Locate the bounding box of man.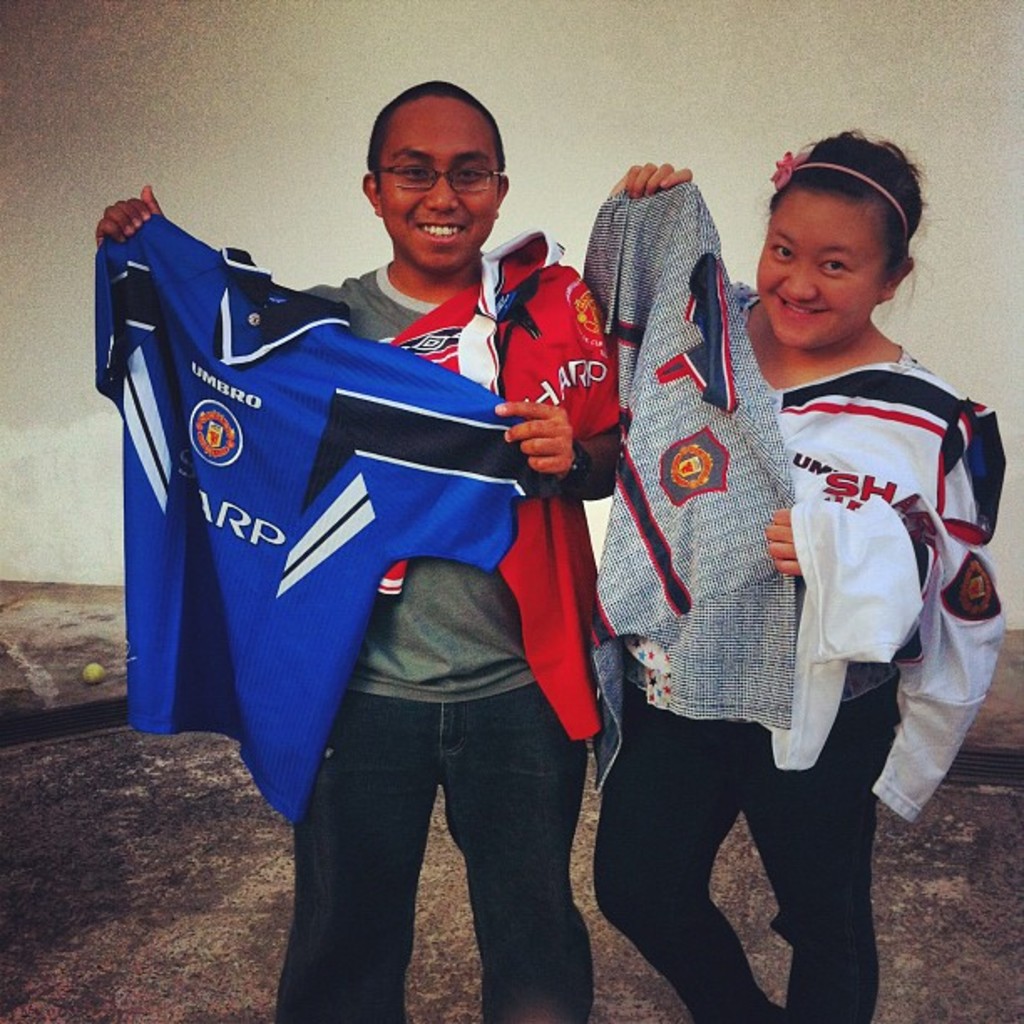
Bounding box: bbox(89, 77, 626, 1022).
